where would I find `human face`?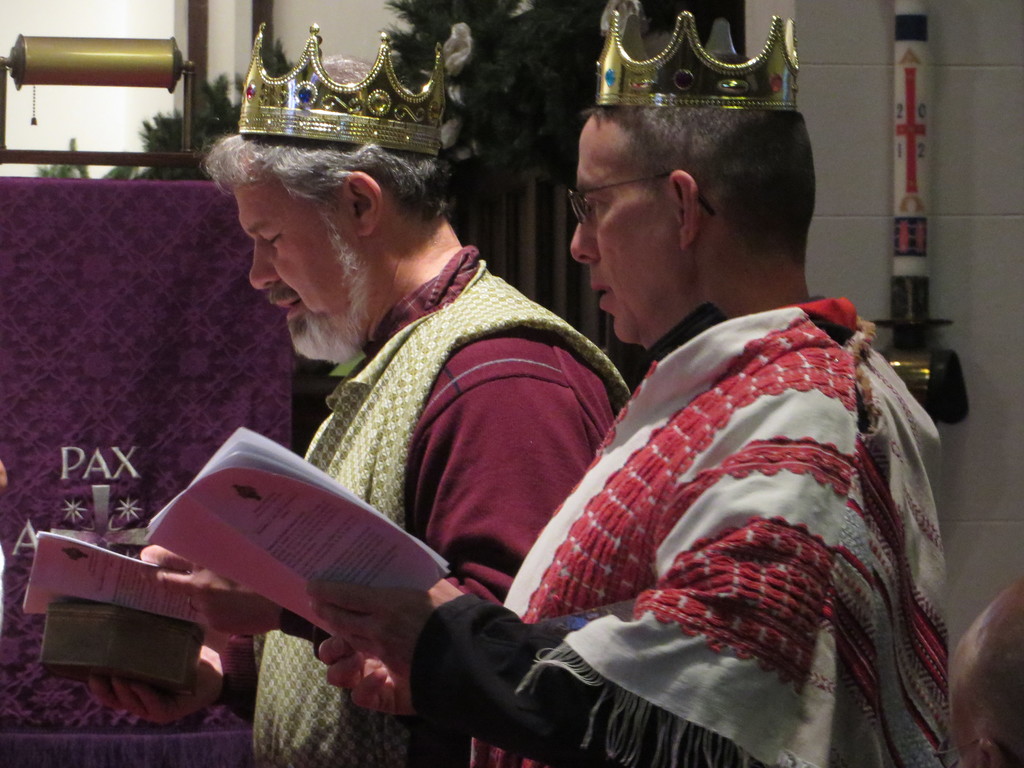
At bbox=(229, 172, 362, 343).
